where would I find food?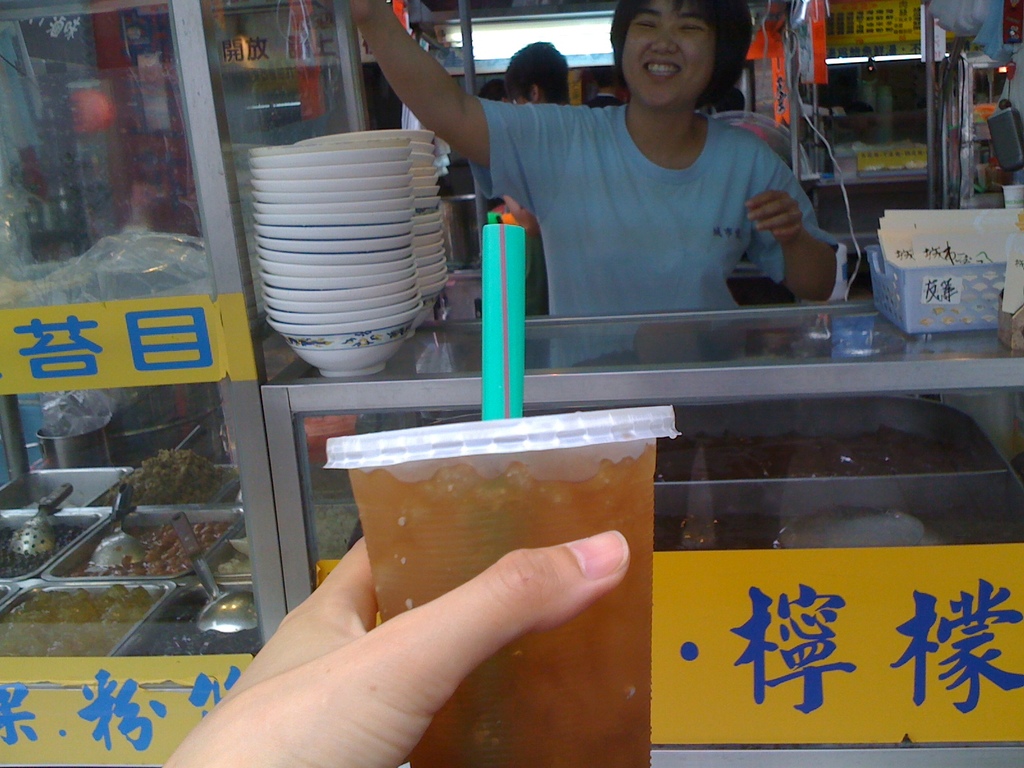
At BBox(70, 517, 234, 574).
